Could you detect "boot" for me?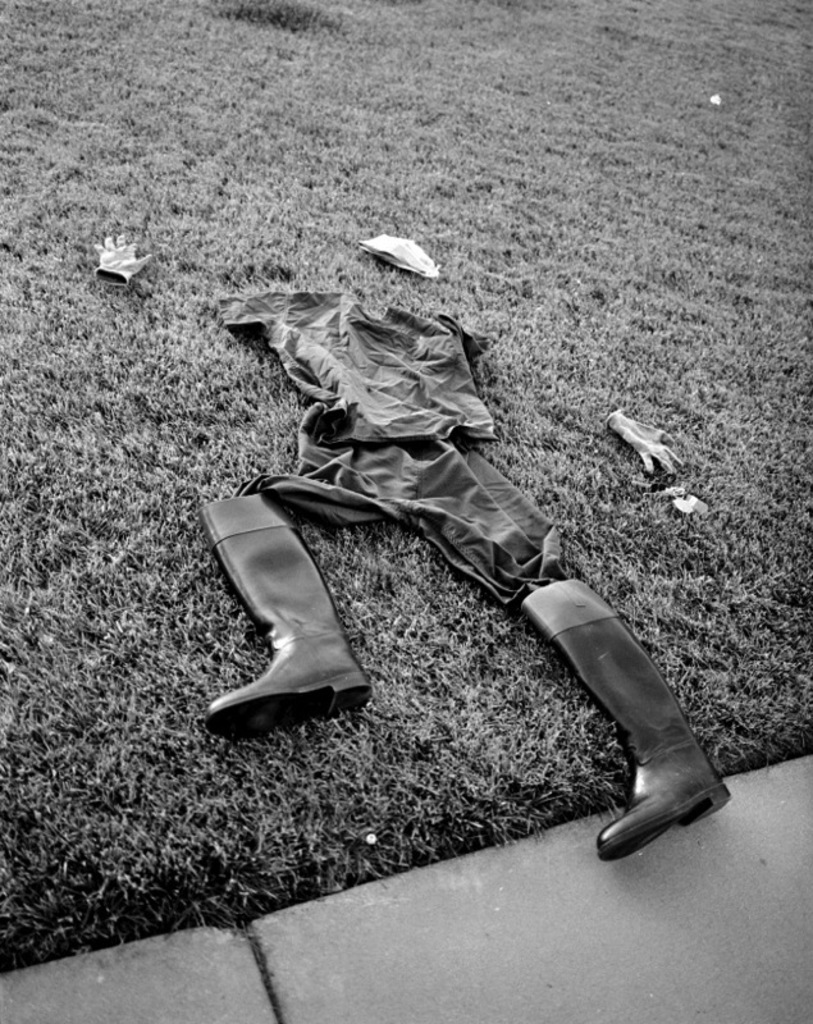
Detection result: {"left": 201, "top": 484, "right": 375, "bottom": 726}.
